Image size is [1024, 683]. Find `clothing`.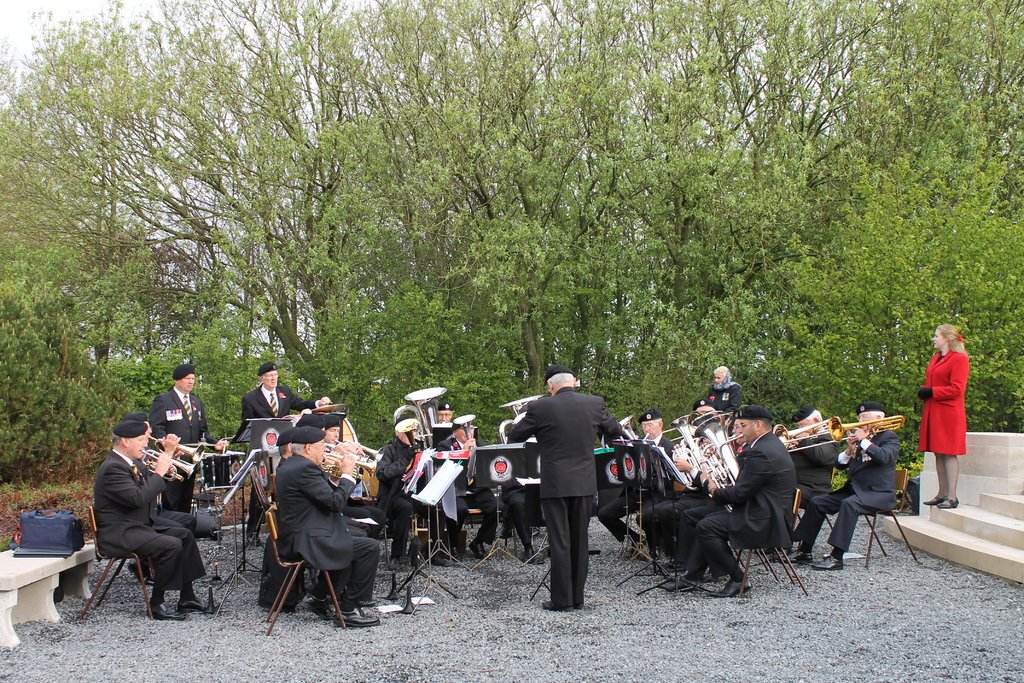
{"x1": 680, "y1": 431, "x2": 797, "y2": 580}.
